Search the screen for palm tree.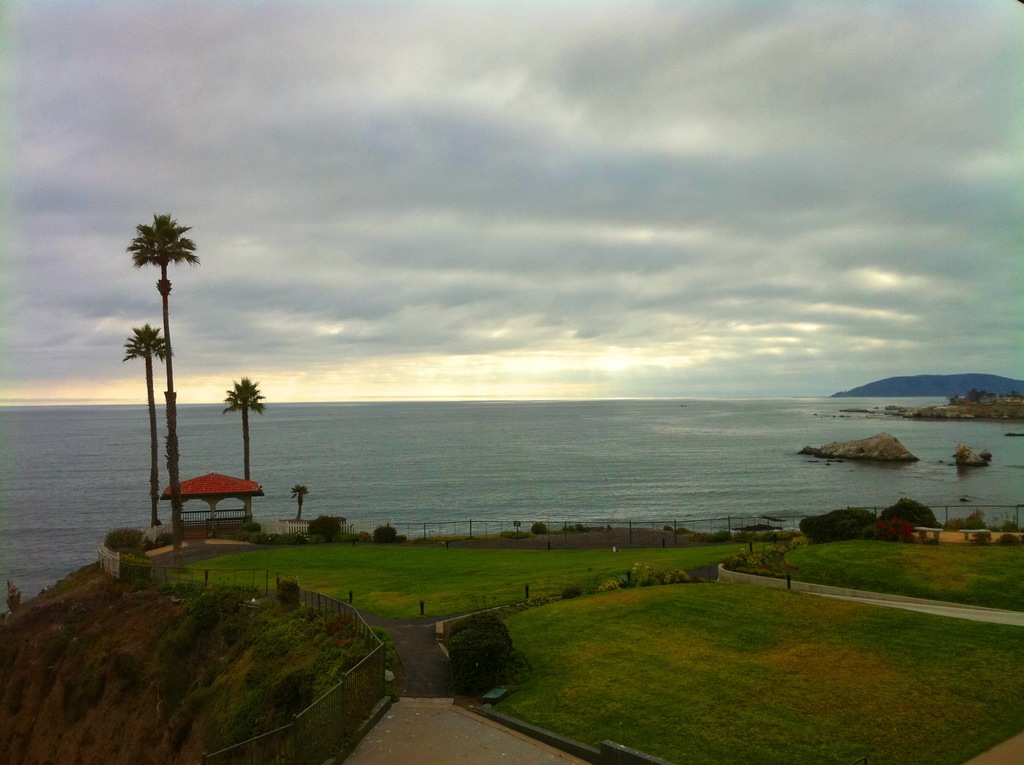
Found at <box>115,310,179,540</box>.
